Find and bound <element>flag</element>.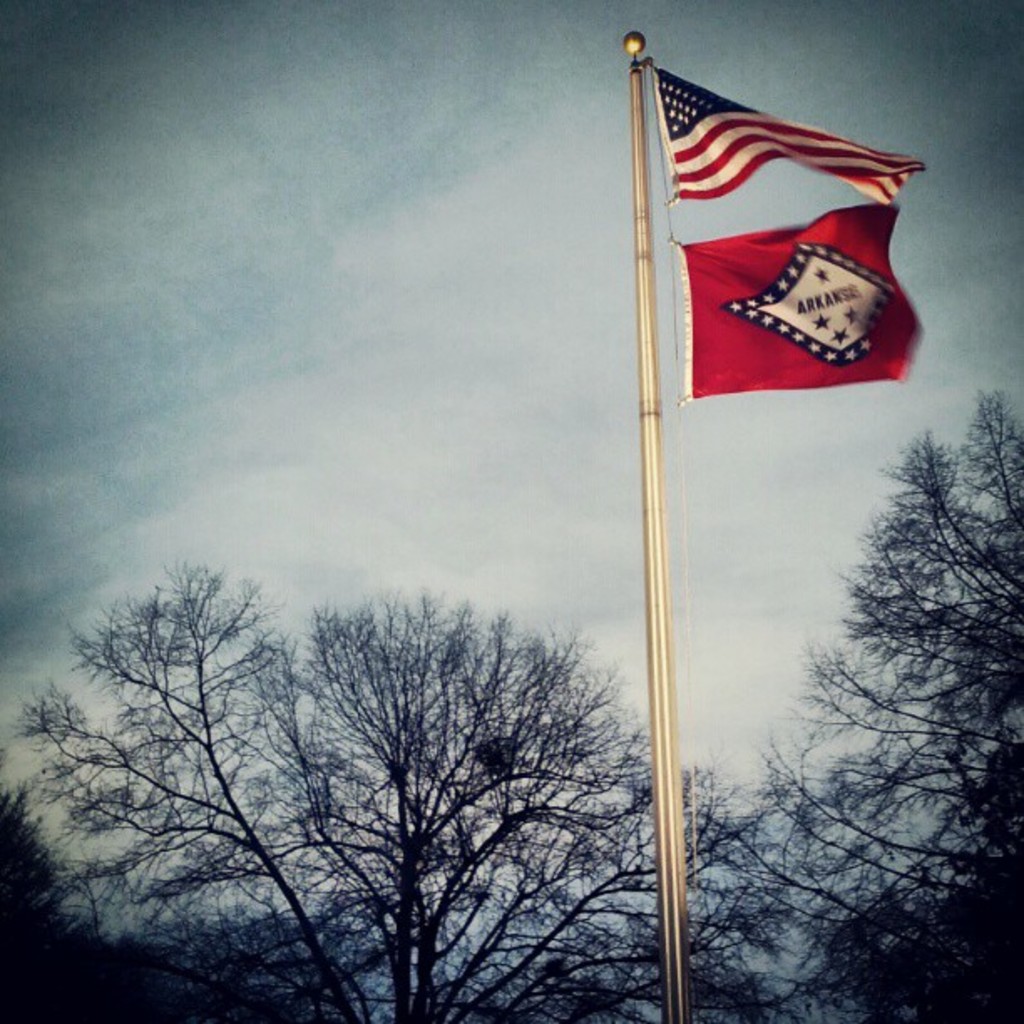
Bound: region(676, 201, 934, 410).
